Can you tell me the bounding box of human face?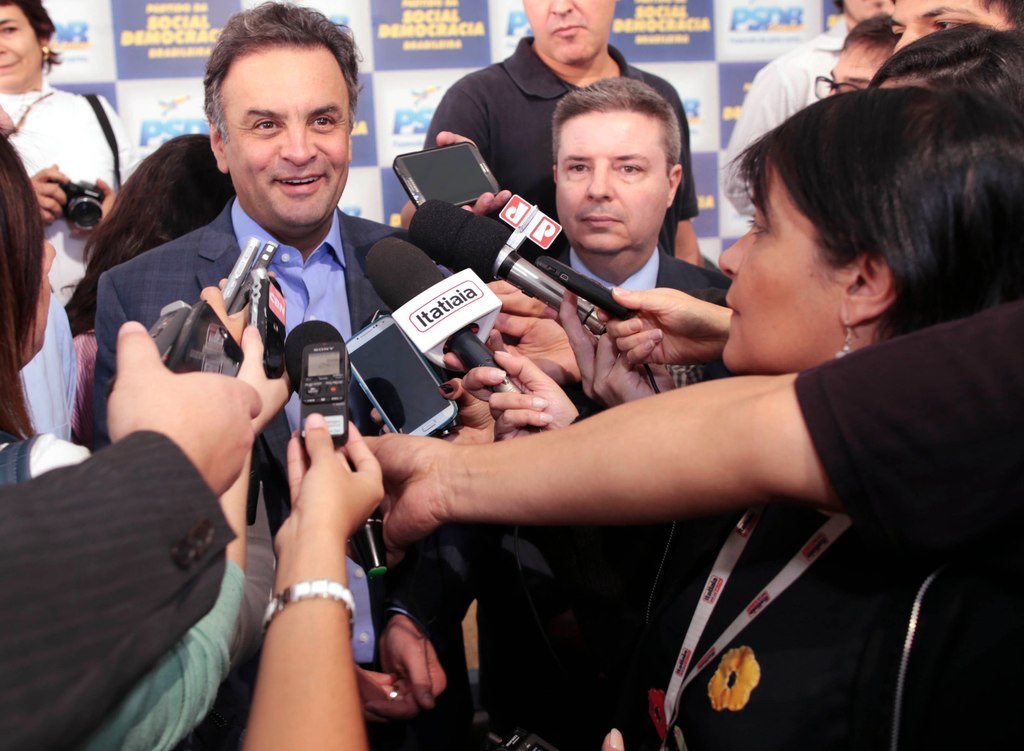
bbox=[556, 111, 669, 250].
